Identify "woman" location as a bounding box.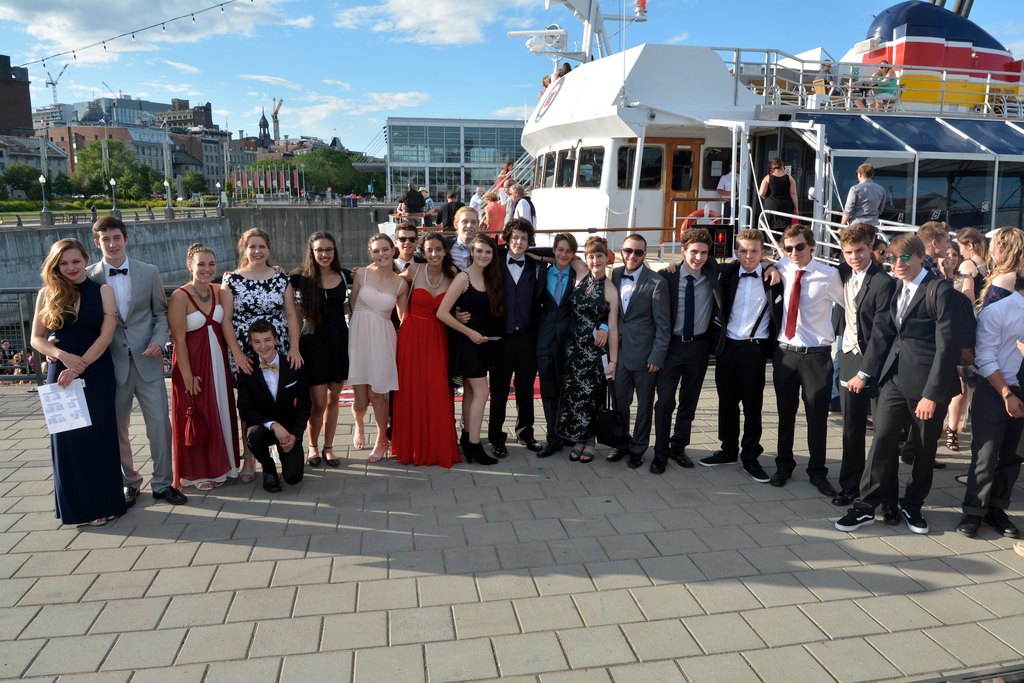
959, 226, 990, 304.
